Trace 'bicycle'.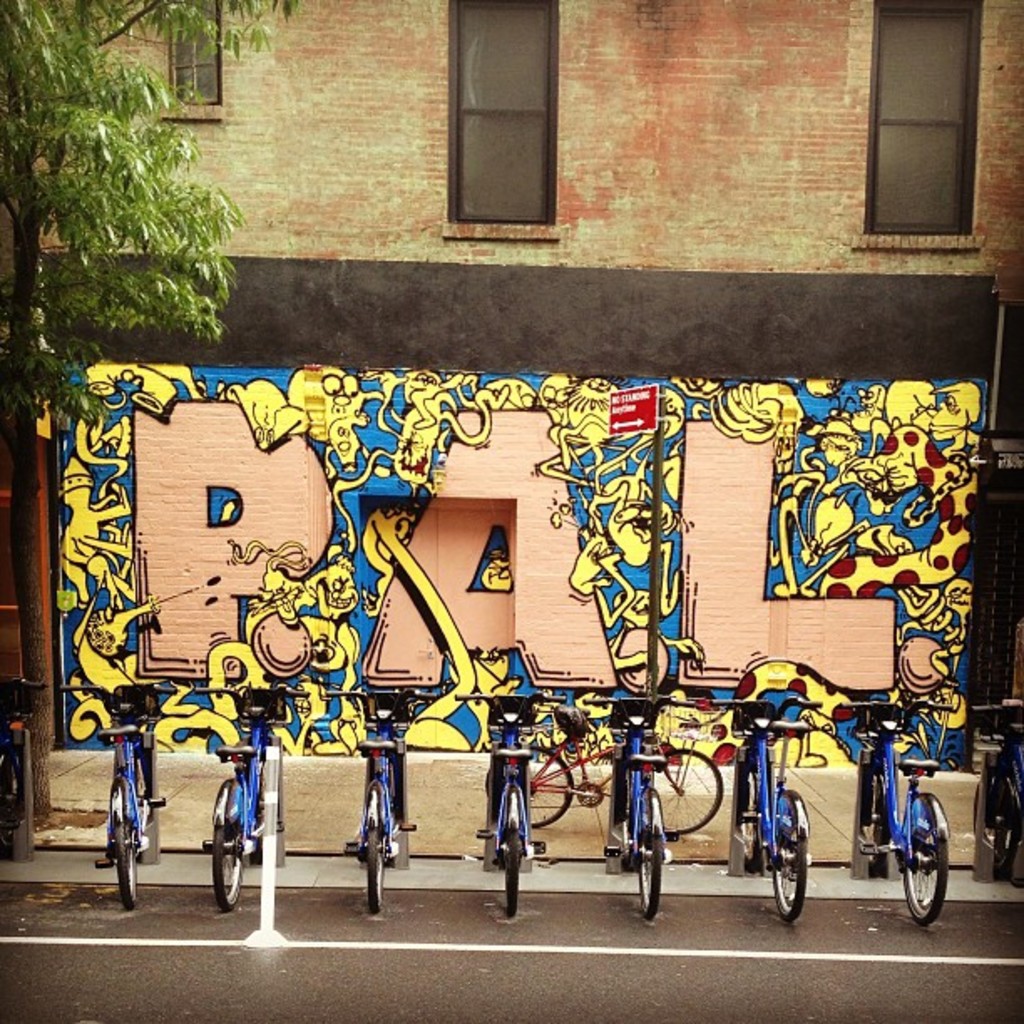
Traced to {"x1": 331, "y1": 676, "x2": 443, "y2": 935}.
